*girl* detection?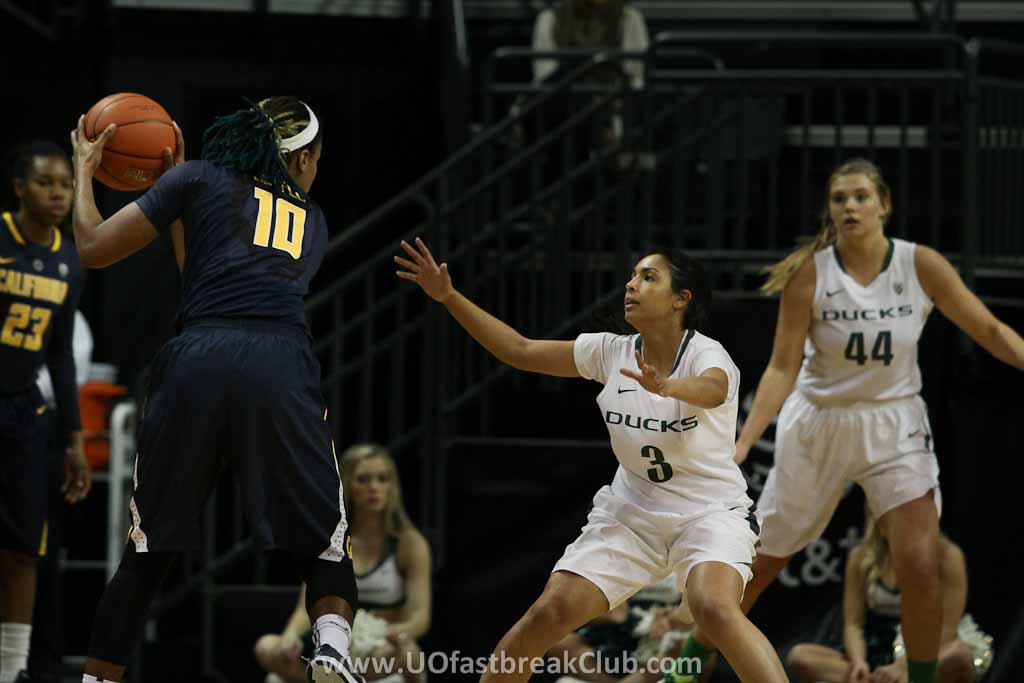
<box>0,145,104,682</box>
